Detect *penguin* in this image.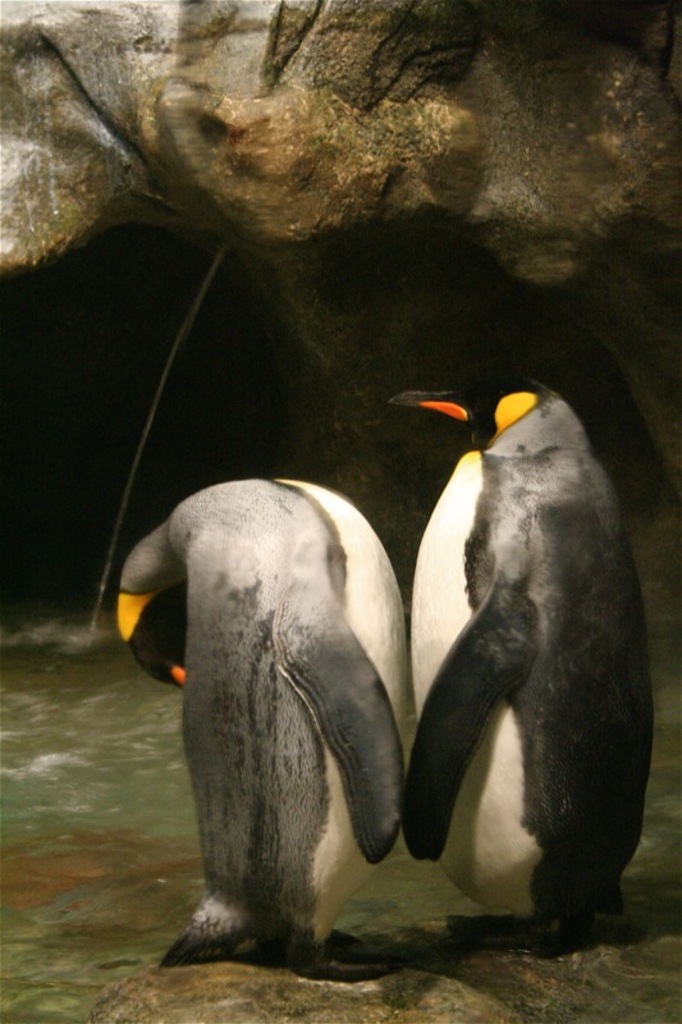
Detection: region(374, 355, 662, 972).
